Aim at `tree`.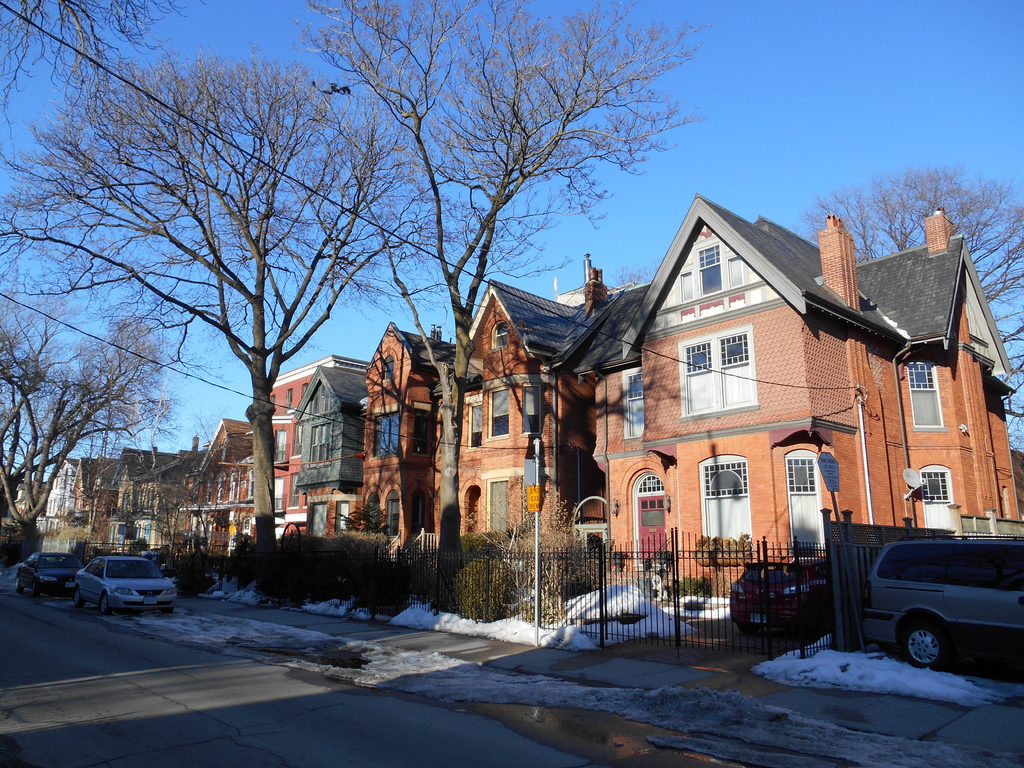
Aimed at 92, 73, 464, 581.
